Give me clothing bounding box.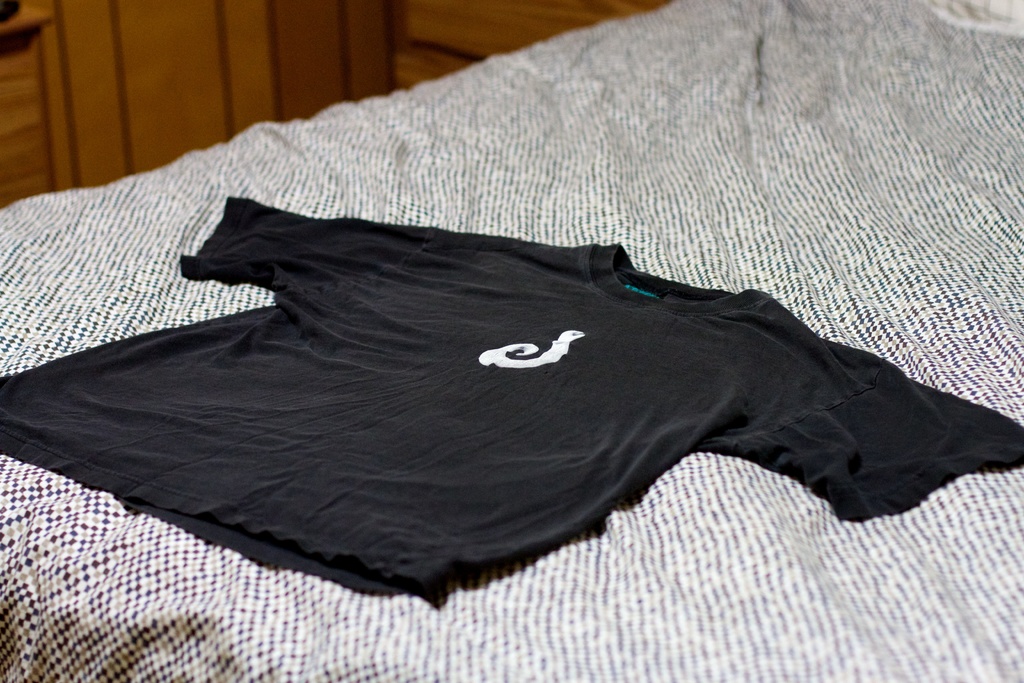
[0,188,1023,624].
